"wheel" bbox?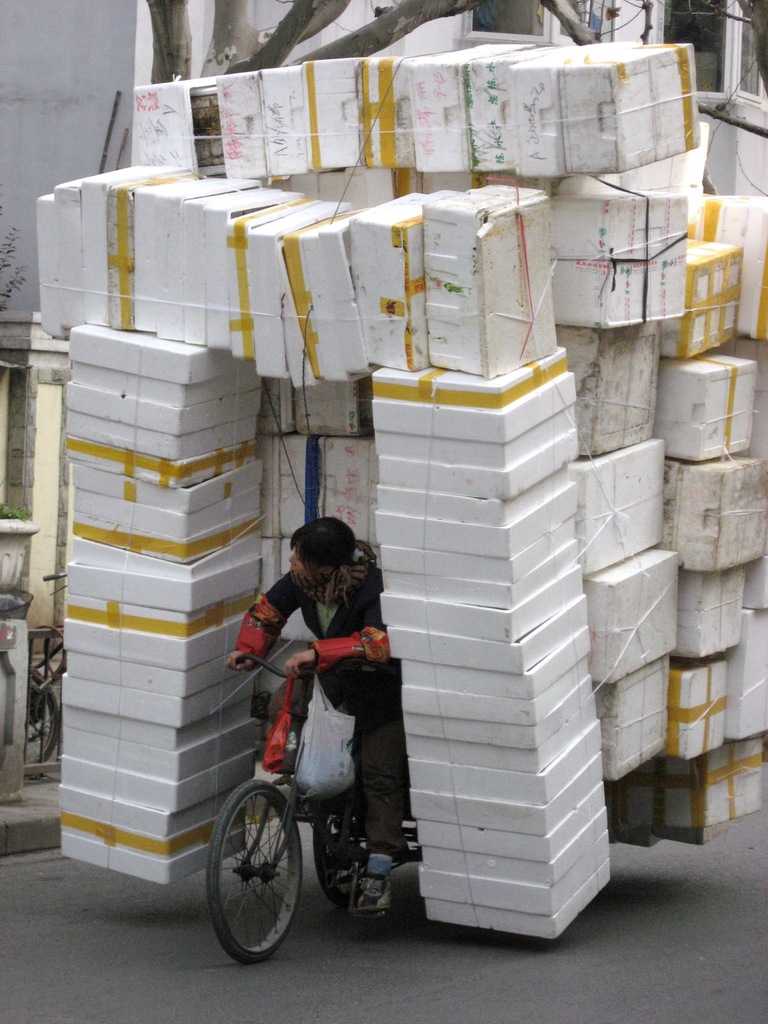
[312,810,368,908]
